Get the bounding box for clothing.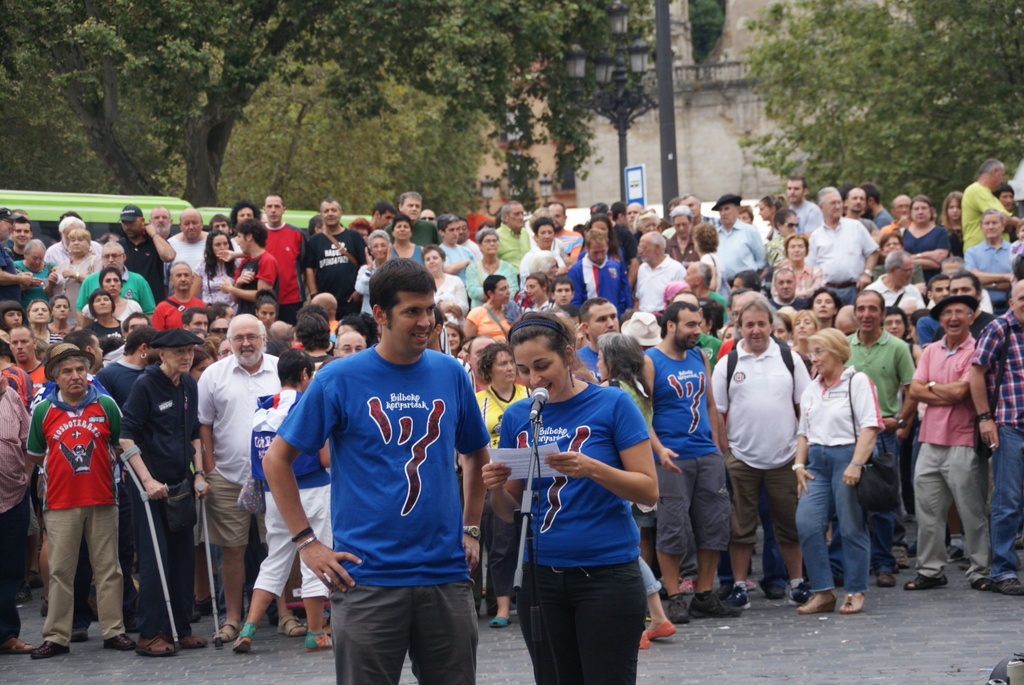
l=499, t=382, r=652, b=684.
